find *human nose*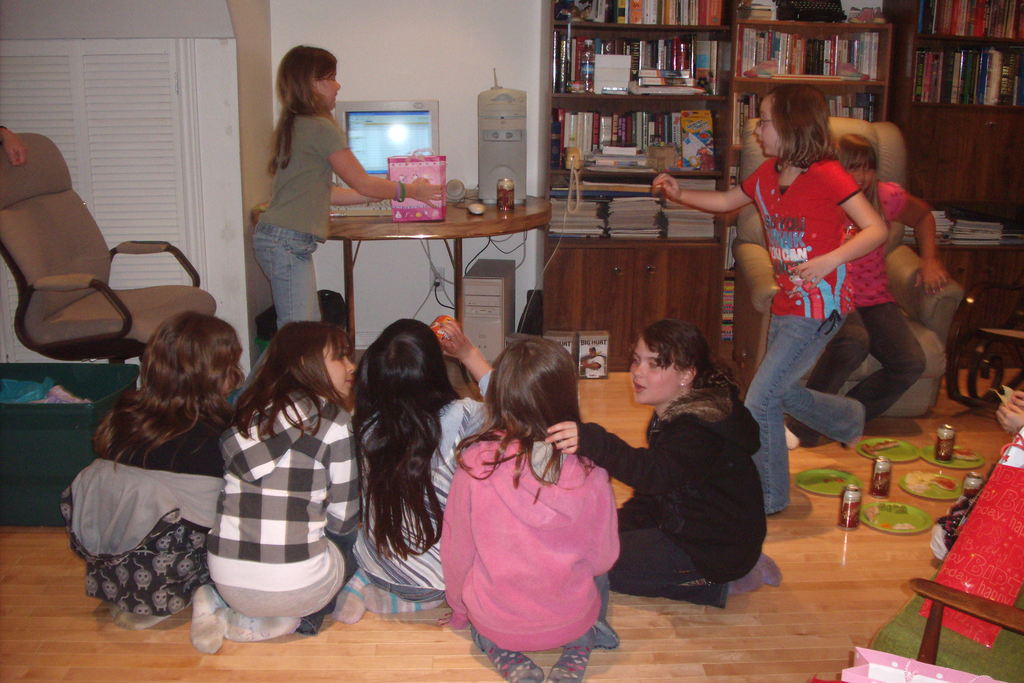
Rect(337, 81, 342, 90)
